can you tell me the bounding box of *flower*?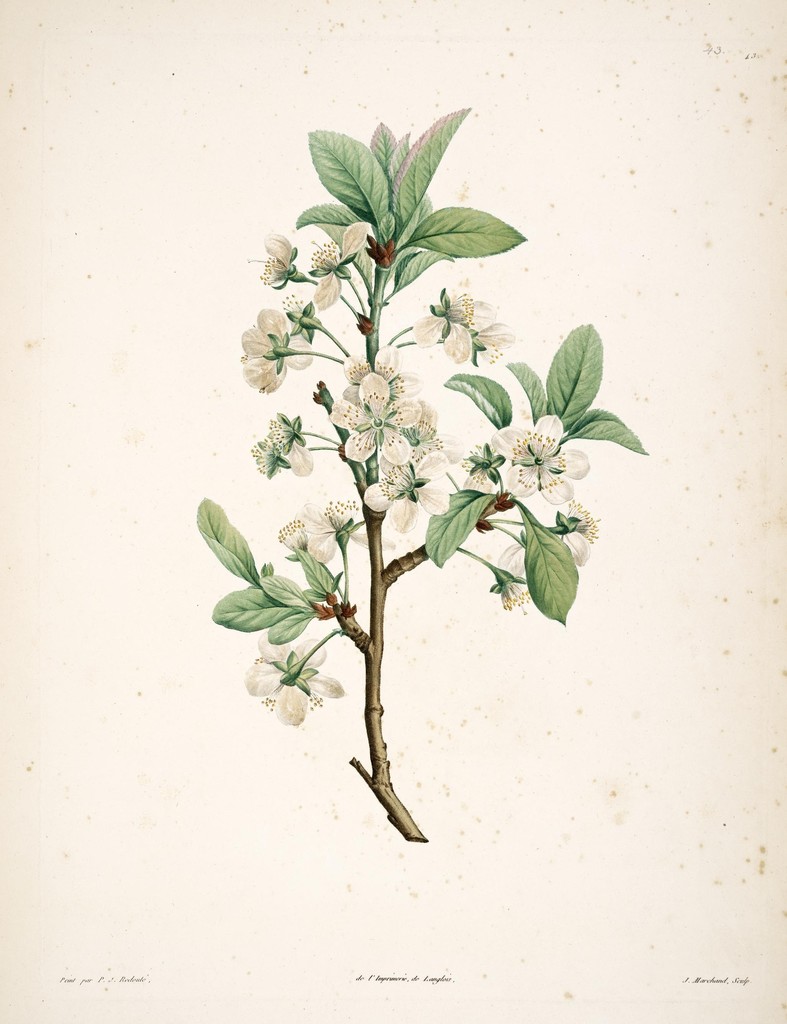
bbox(366, 433, 459, 550).
